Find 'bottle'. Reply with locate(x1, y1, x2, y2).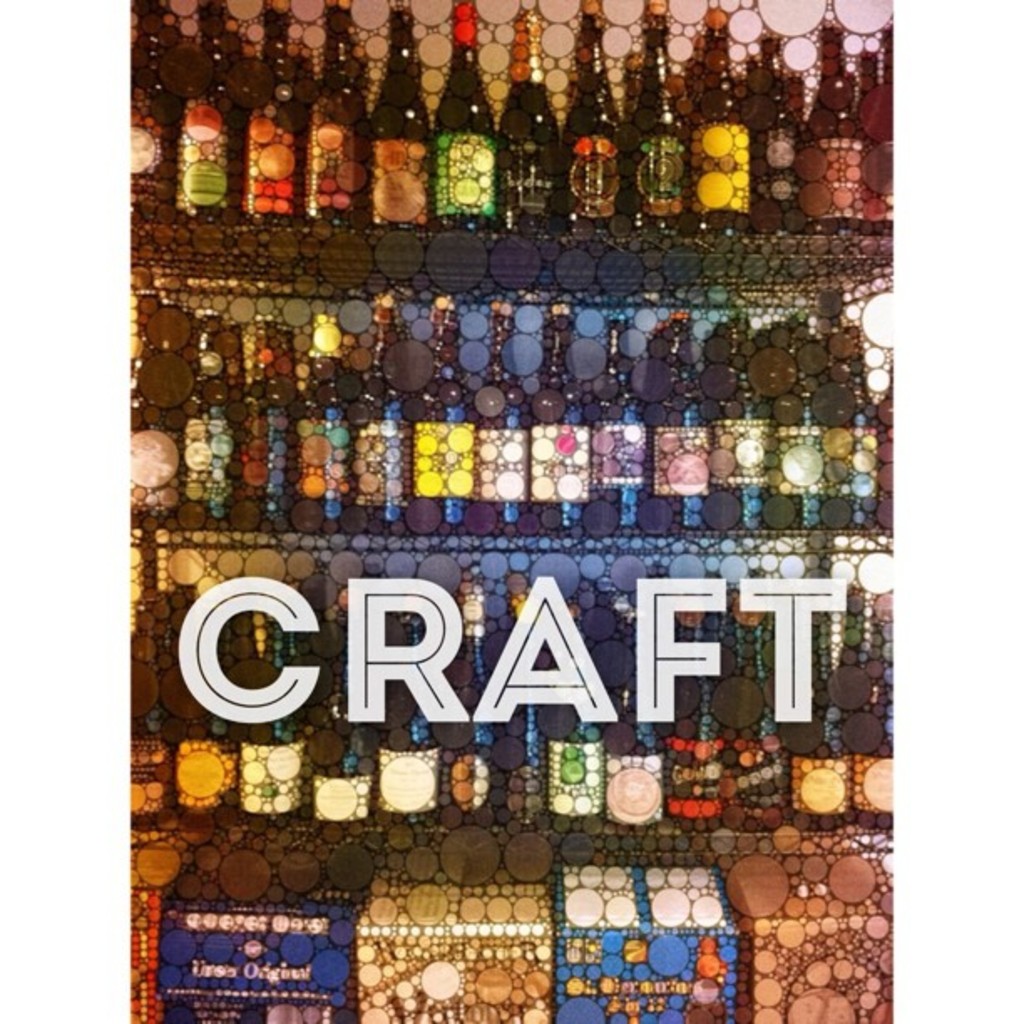
locate(219, 315, 286, 529).
